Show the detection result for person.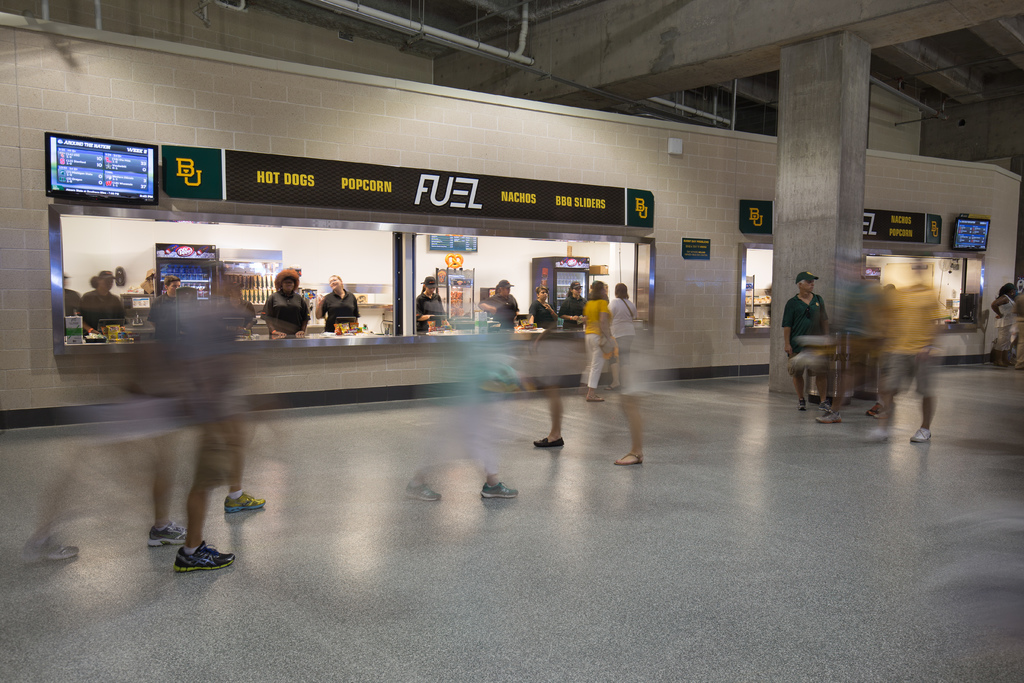
bbox=(989, 288, 1016, 368).
